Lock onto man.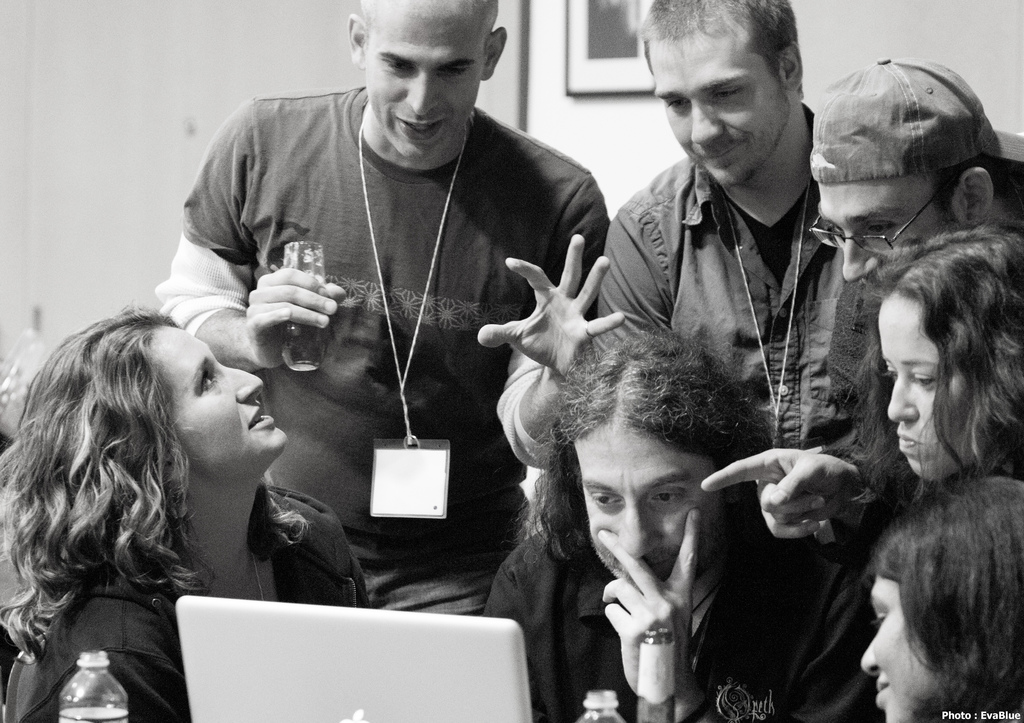
Locked: pyautogui.locateOnScreen(698, 60, 1023, 544).
